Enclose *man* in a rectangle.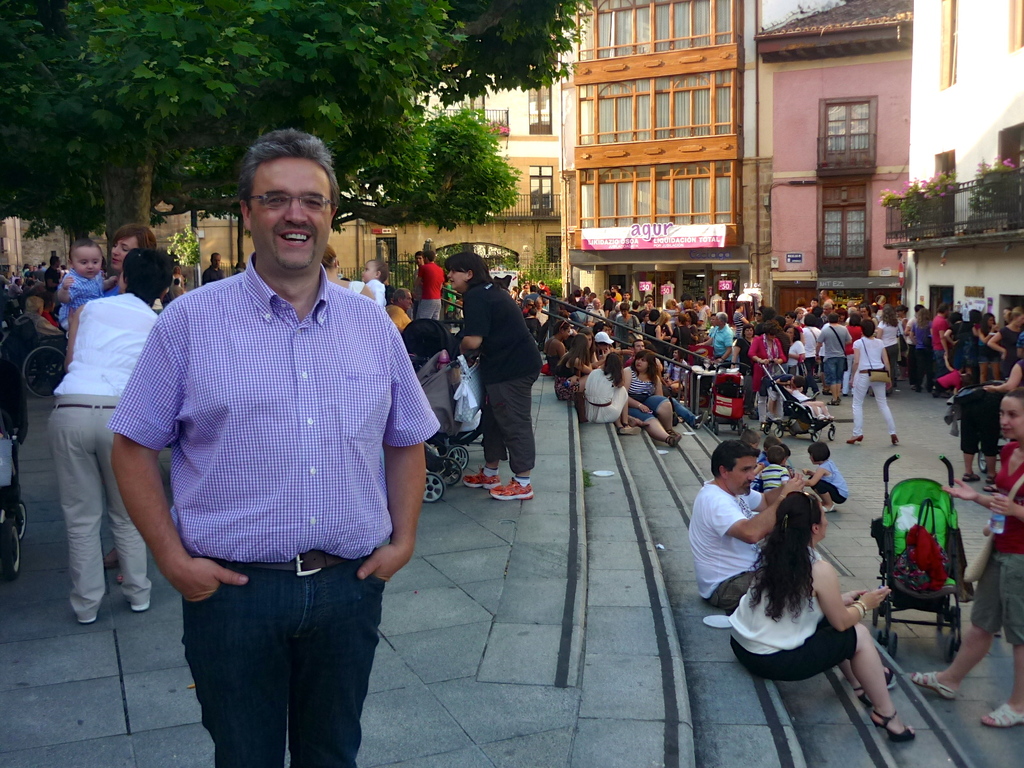
box(537, 279, 551, 296).
